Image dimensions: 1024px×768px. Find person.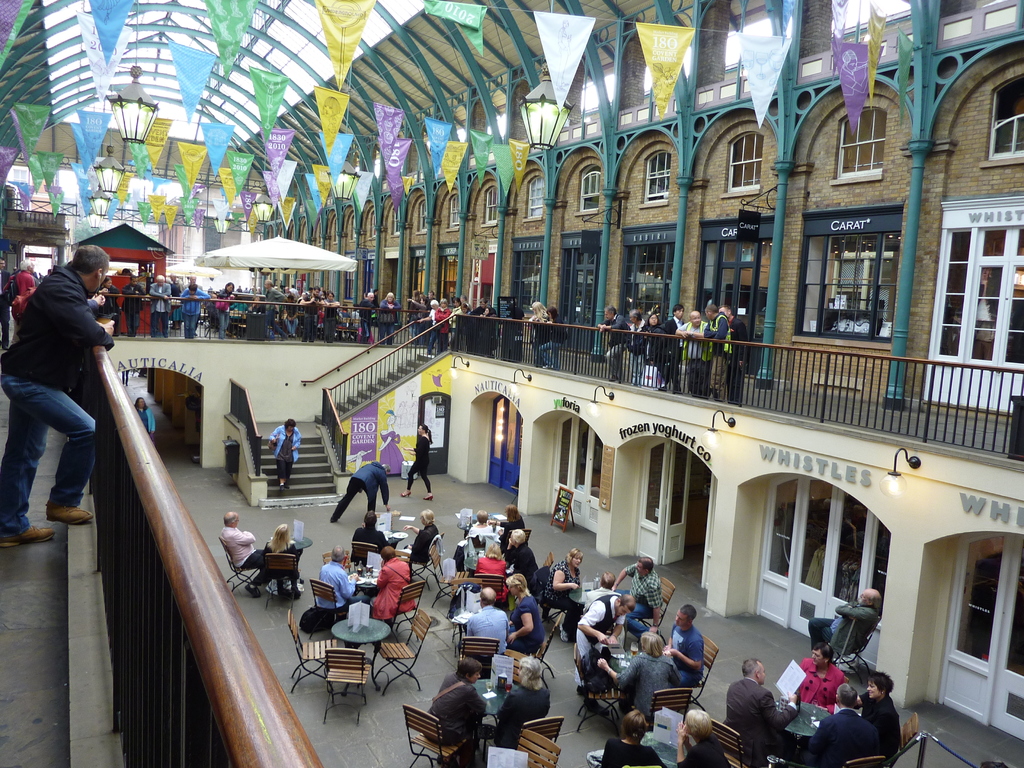
497:655:553:746.
